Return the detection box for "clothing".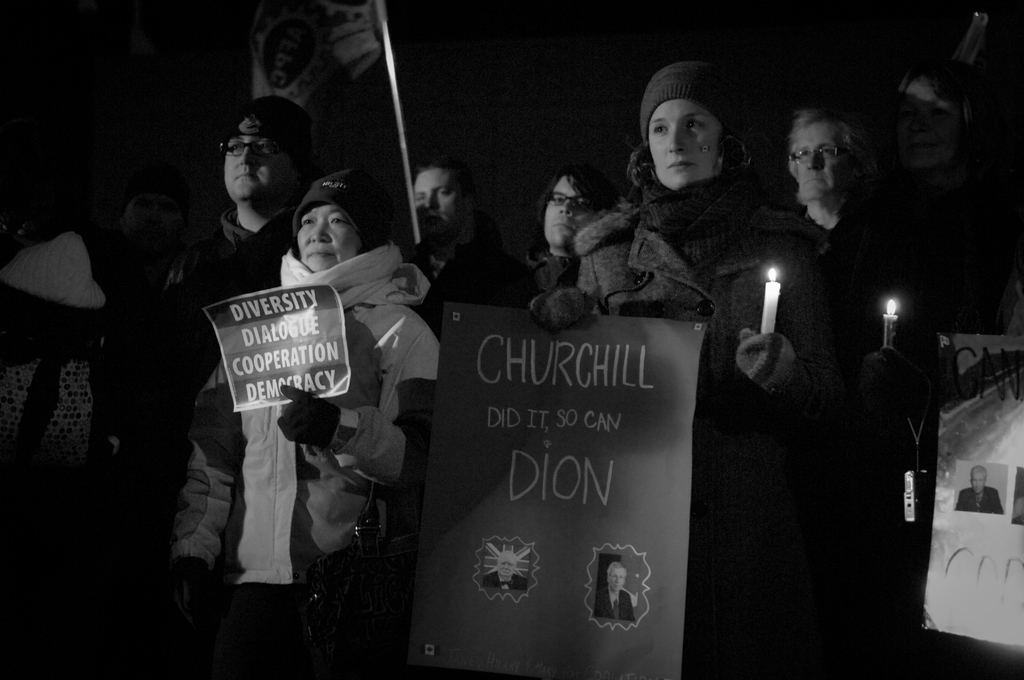
<bbox>509, 243, 589, 334</bbox>.
